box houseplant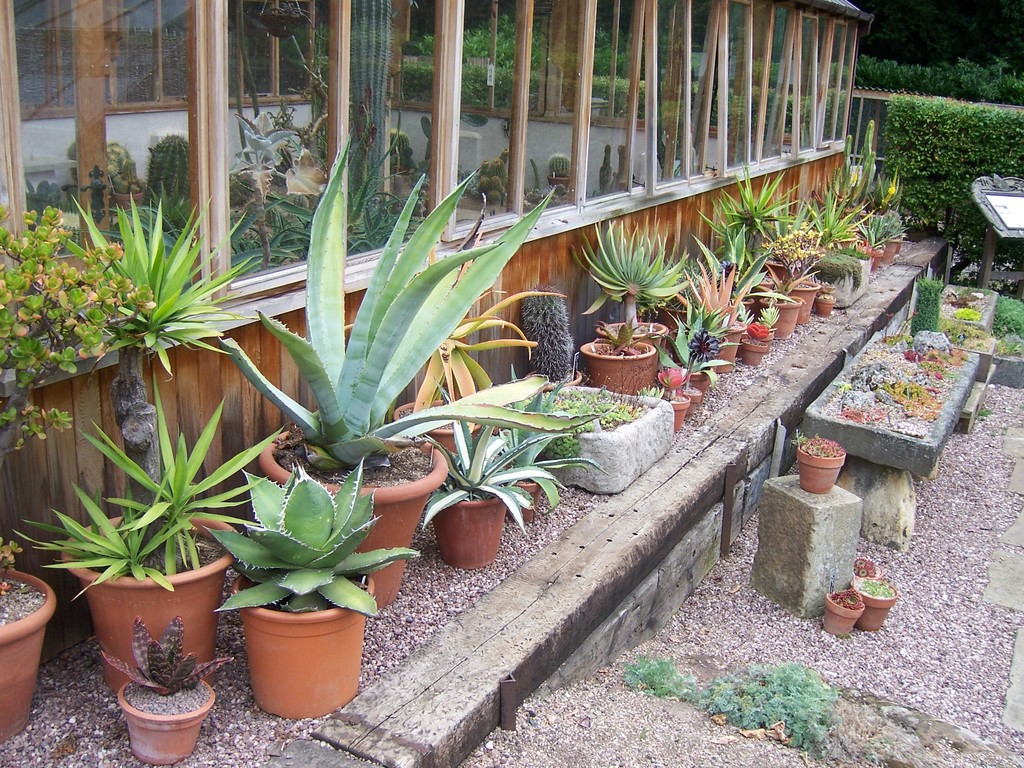
[x1=882, y1=214, x2=900, y2=264]
